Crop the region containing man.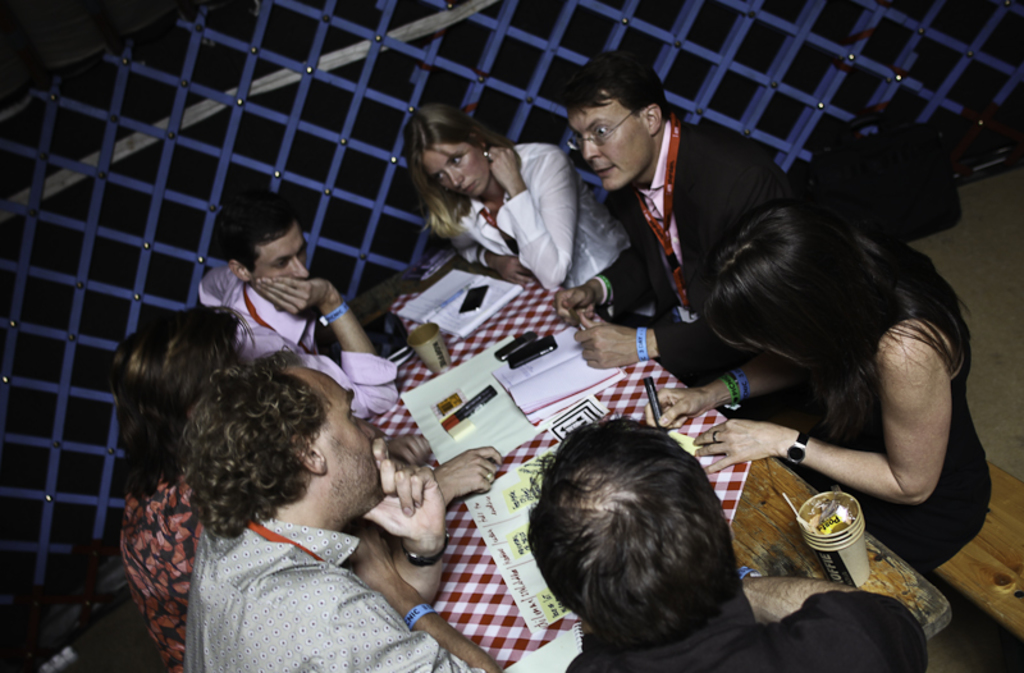
Crop region: box=[192, 184, 408, 425].
